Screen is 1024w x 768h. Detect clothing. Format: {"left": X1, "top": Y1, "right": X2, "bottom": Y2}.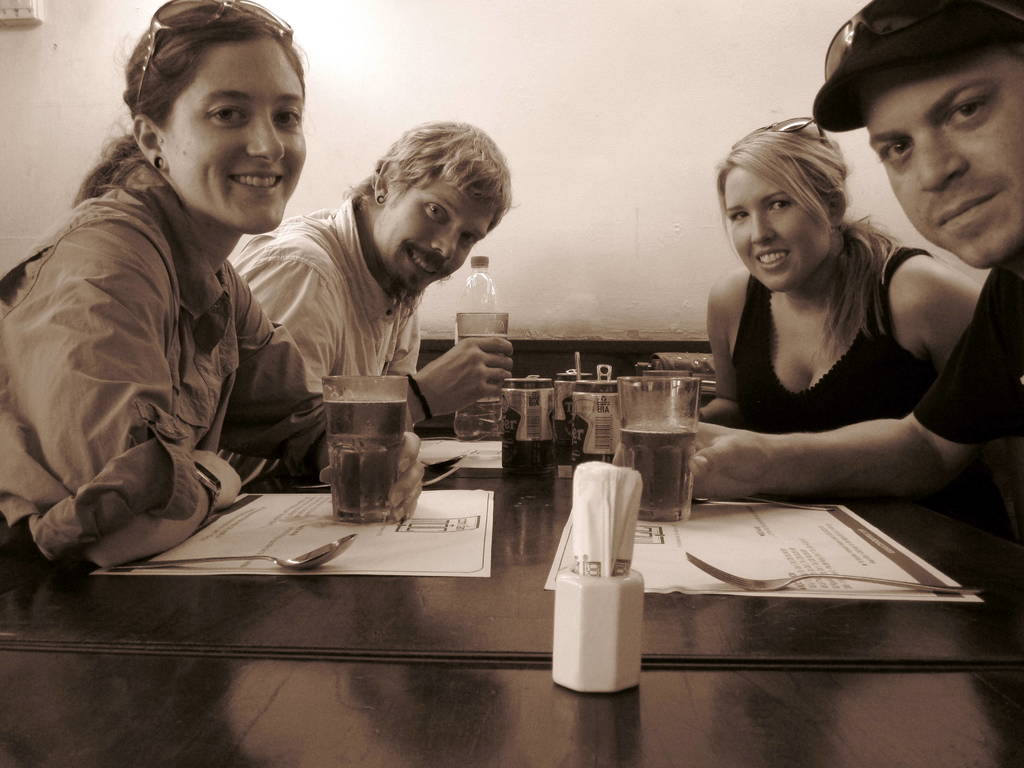
{"left": 703, "top": 214, "right": 952, "bottom": 440}.
